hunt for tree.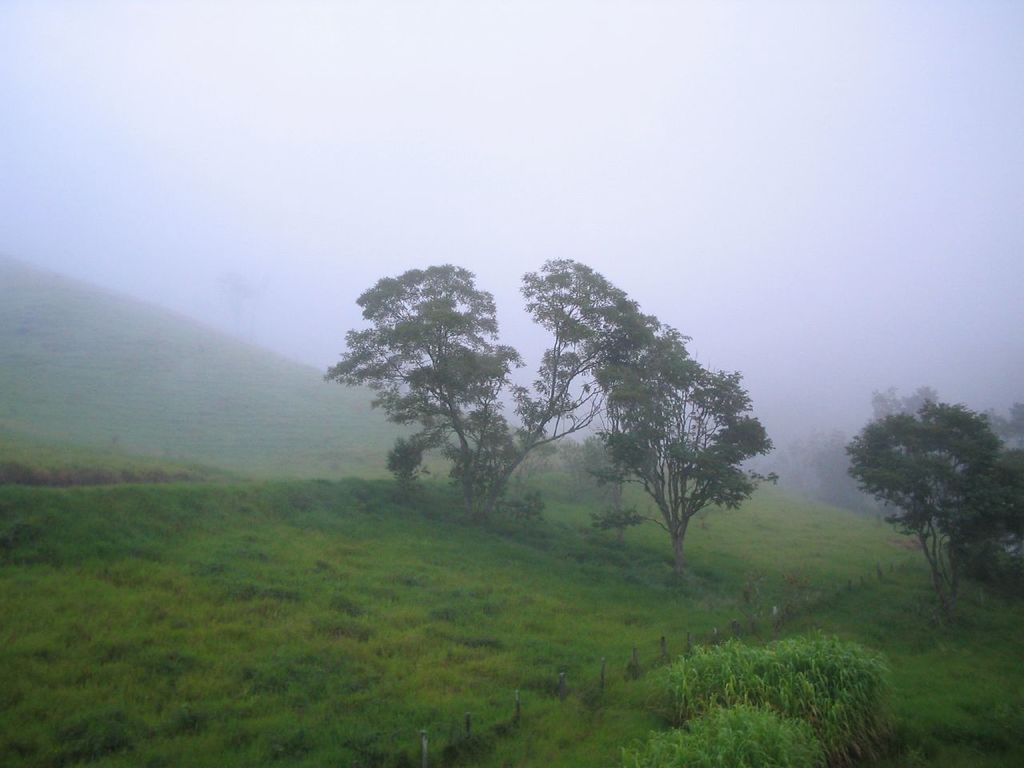
Hunted down at 942/442/1023/610.
